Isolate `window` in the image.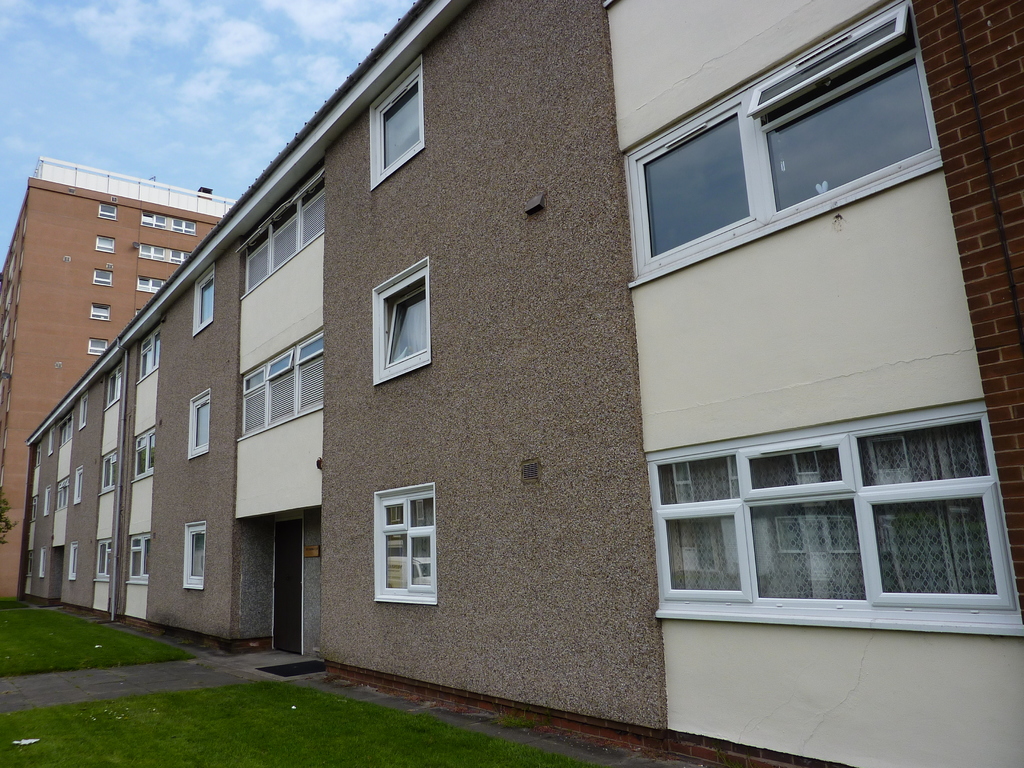
Isolated region: bbox=(378, 276, 433, 372).
